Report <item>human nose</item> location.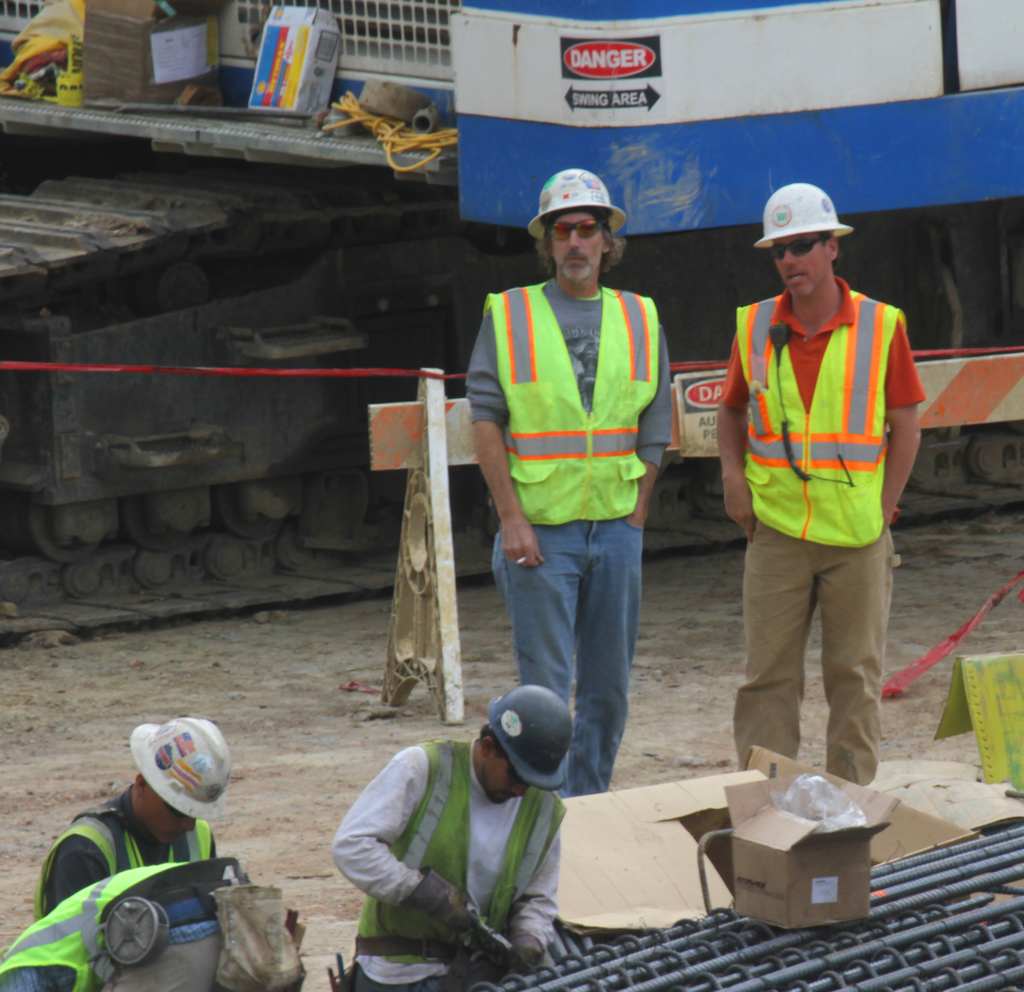
Report: {"x1": 516, "y1": 787, "x2": 530, "y2": 796}.
